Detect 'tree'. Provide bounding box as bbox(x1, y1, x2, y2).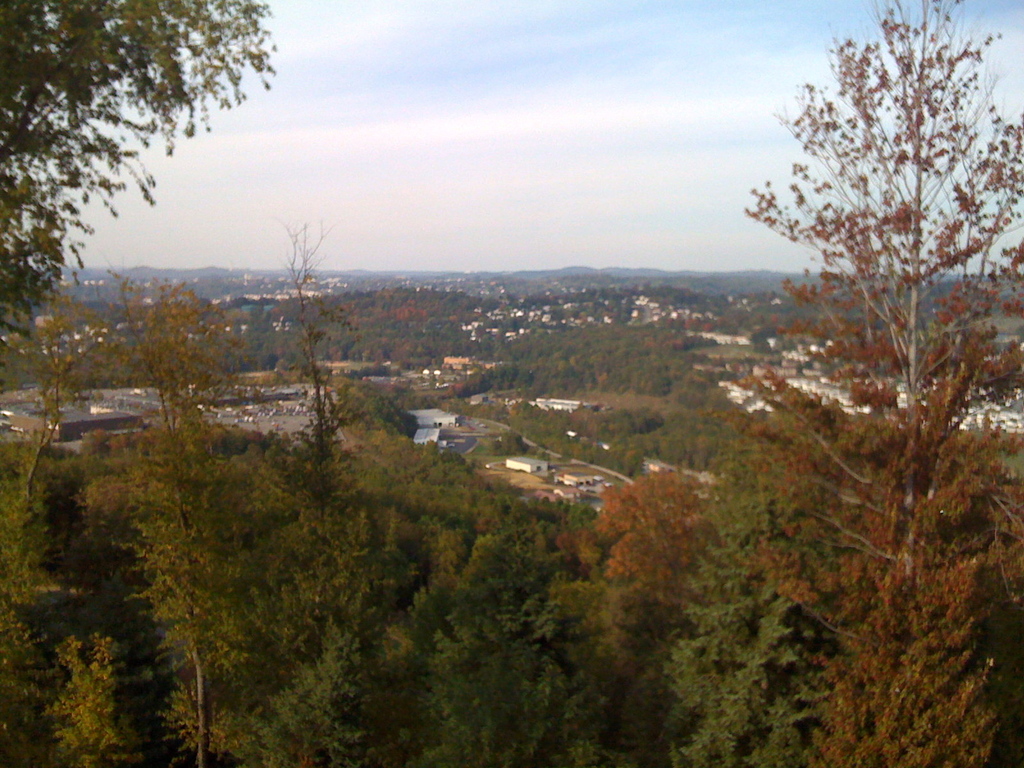
bbox(313, 424, 454, 539).
